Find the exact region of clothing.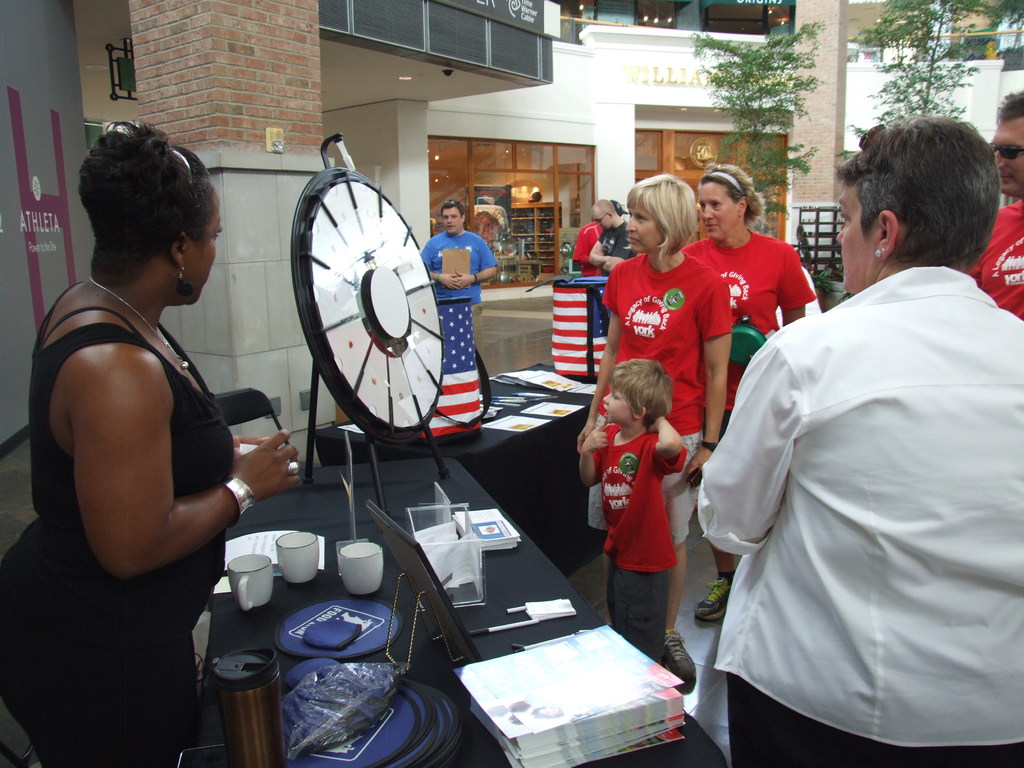
Exact region: (x1=692, y1=264, x2=1023, y2=767).
